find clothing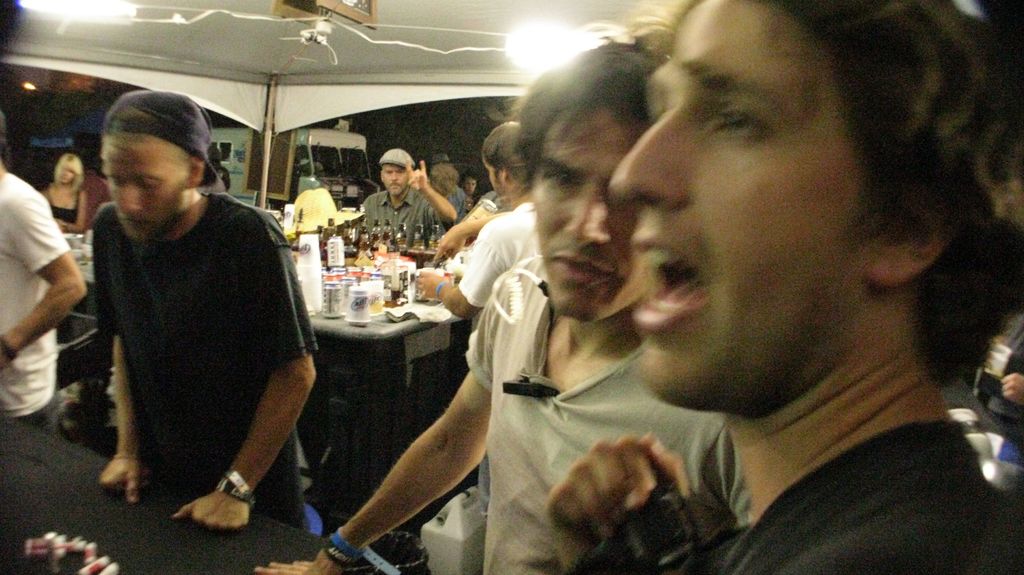
<region>557, 402, 1023, 574</region>
